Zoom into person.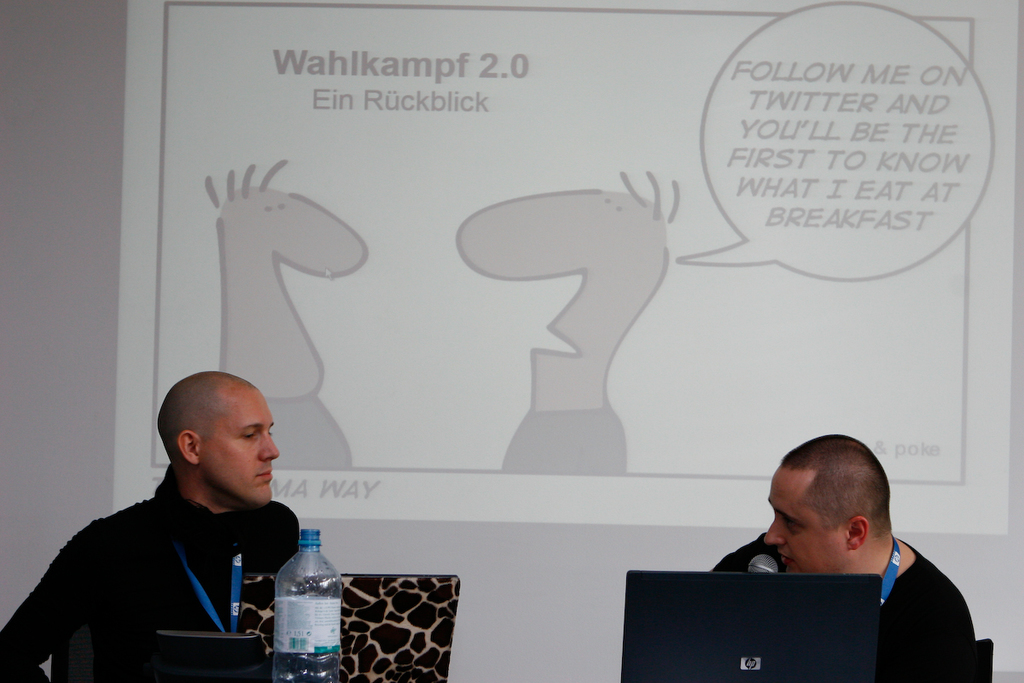
Zoom target: <box>28,363,343,674</box>.
